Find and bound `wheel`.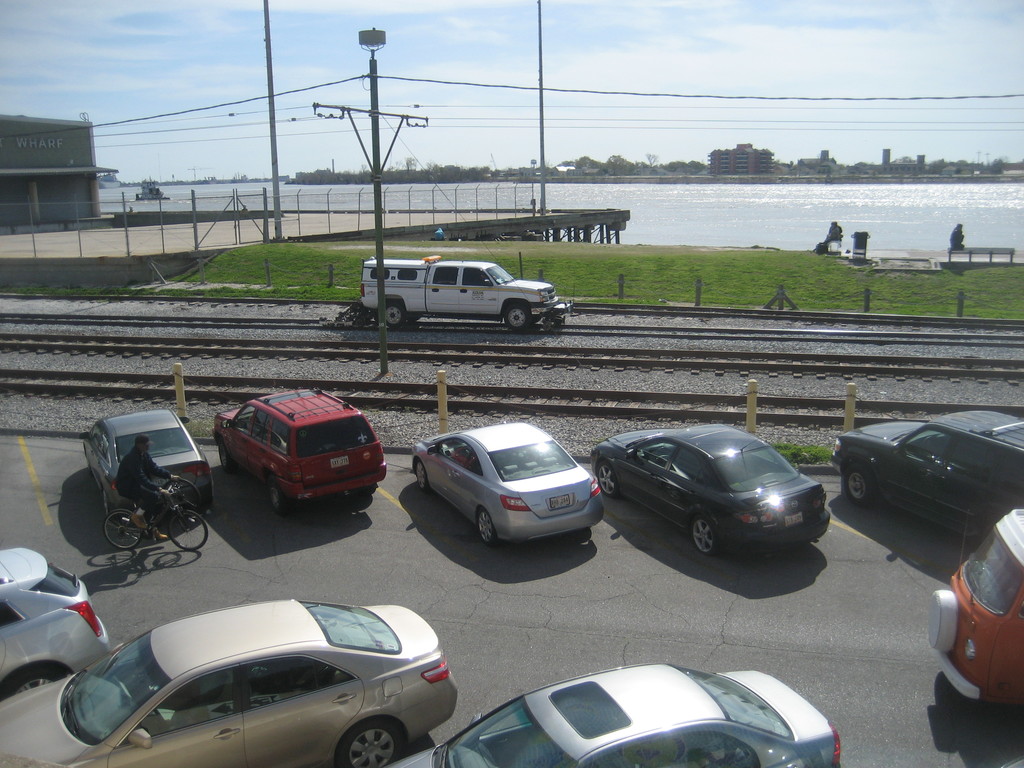
Bound: [x1=655, y1=447, x2=669, y2=456].
